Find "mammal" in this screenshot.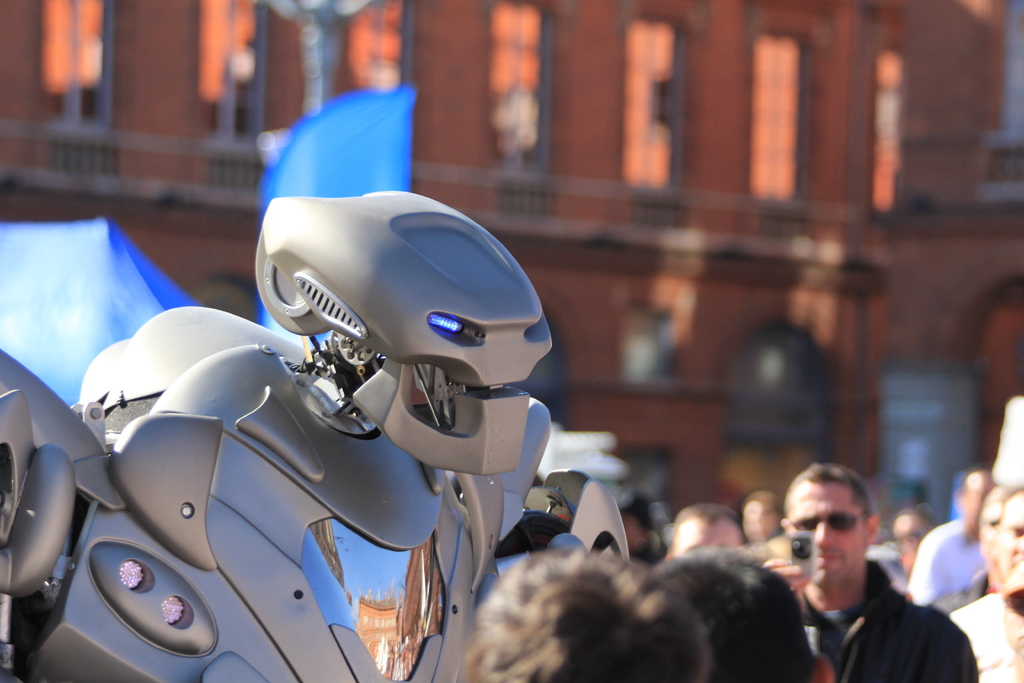
The bounding box for "mammal" is [x1=452, y1=543, x2=712, y2=682].
